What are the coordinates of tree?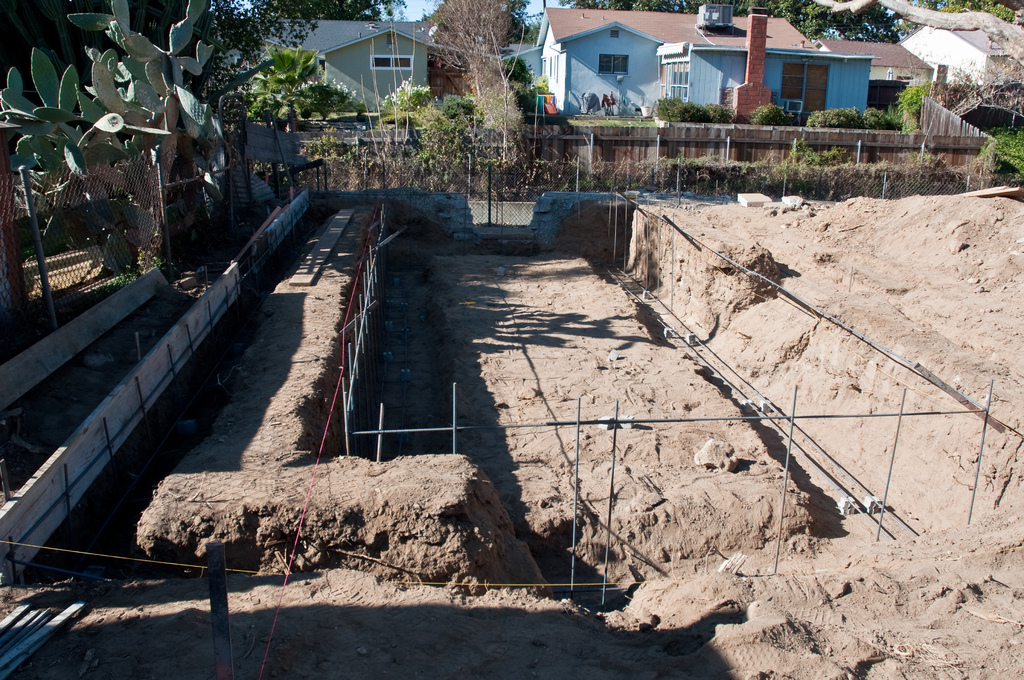
(left=519, top=53, right=551, bottom=124).
